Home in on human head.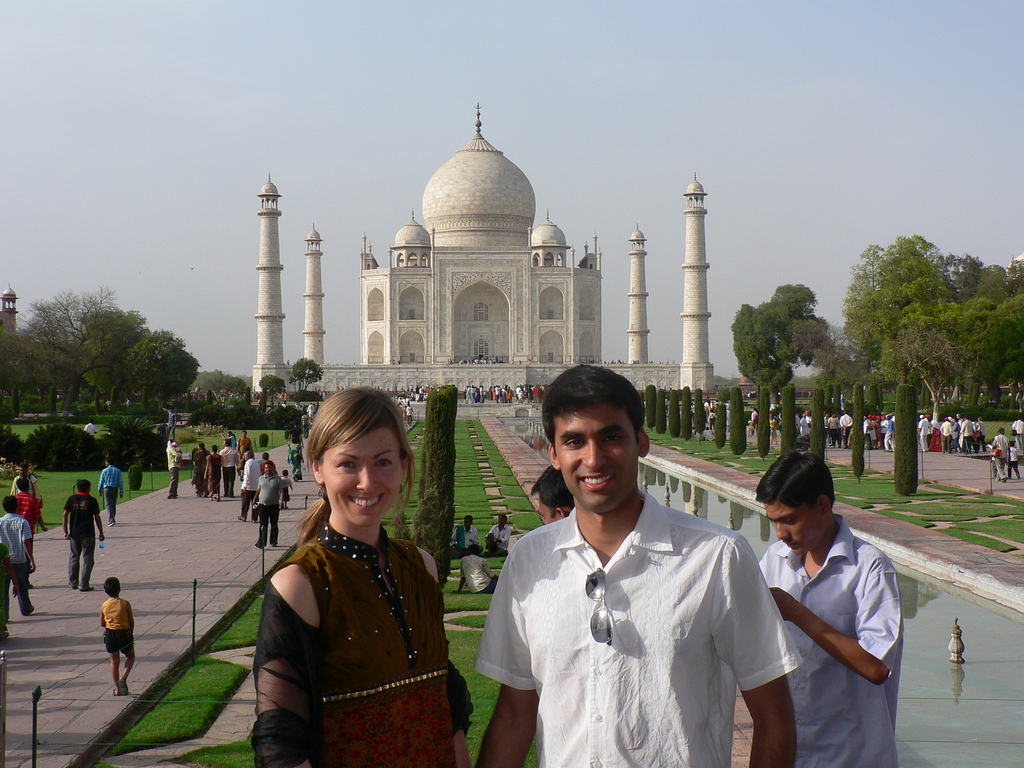
Homed in at [x1=239, y1=426, x2=252, y2=440].
